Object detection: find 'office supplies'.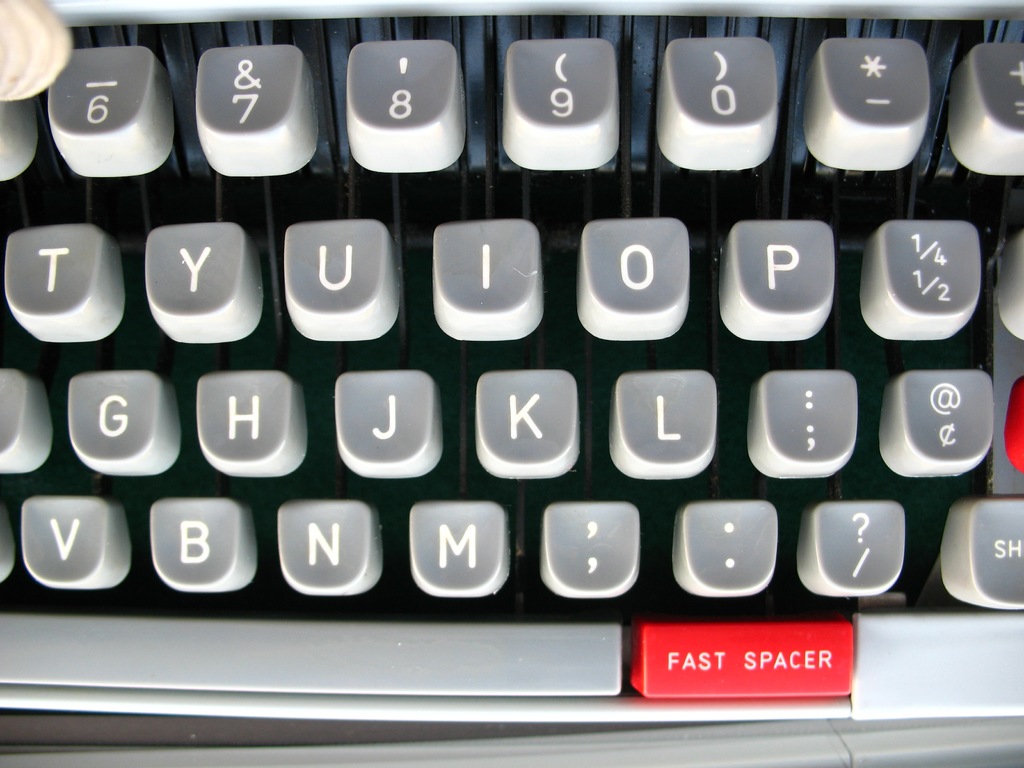
bbox(0, 0, 1023, 710).
